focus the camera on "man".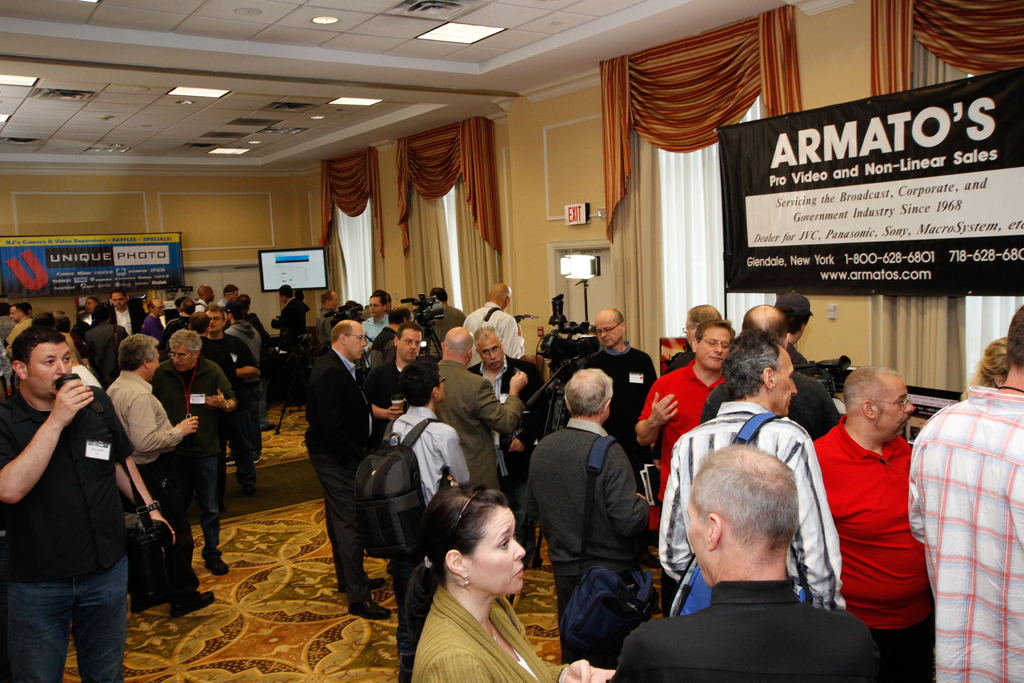
Focus region: rect(362, 322, 426, 448).
